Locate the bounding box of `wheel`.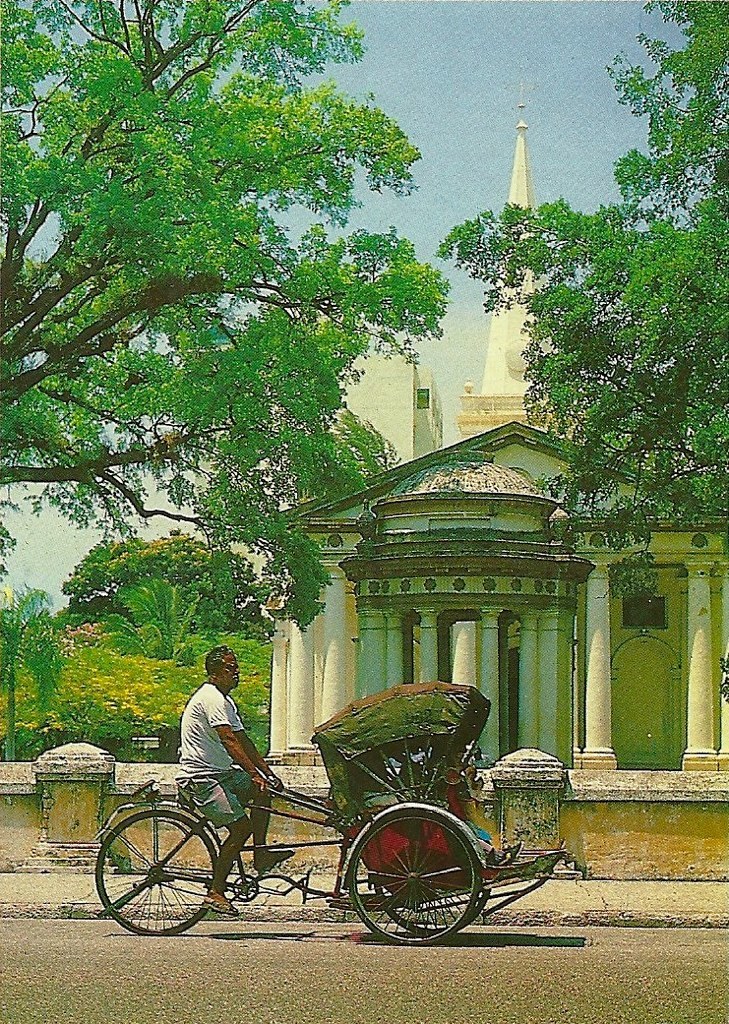
Bounding box: {"x1": 95, "y1": 810, "x2": 219, "y2": 938}.
